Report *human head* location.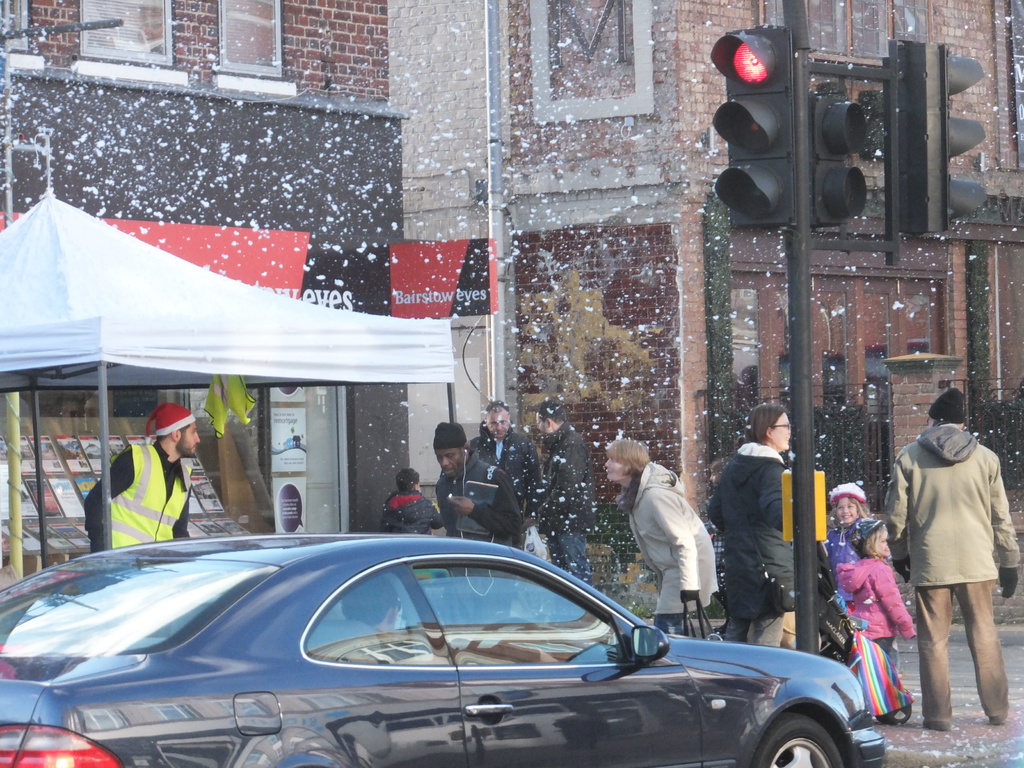
Report: Rect(849, 518, 886, 556).
